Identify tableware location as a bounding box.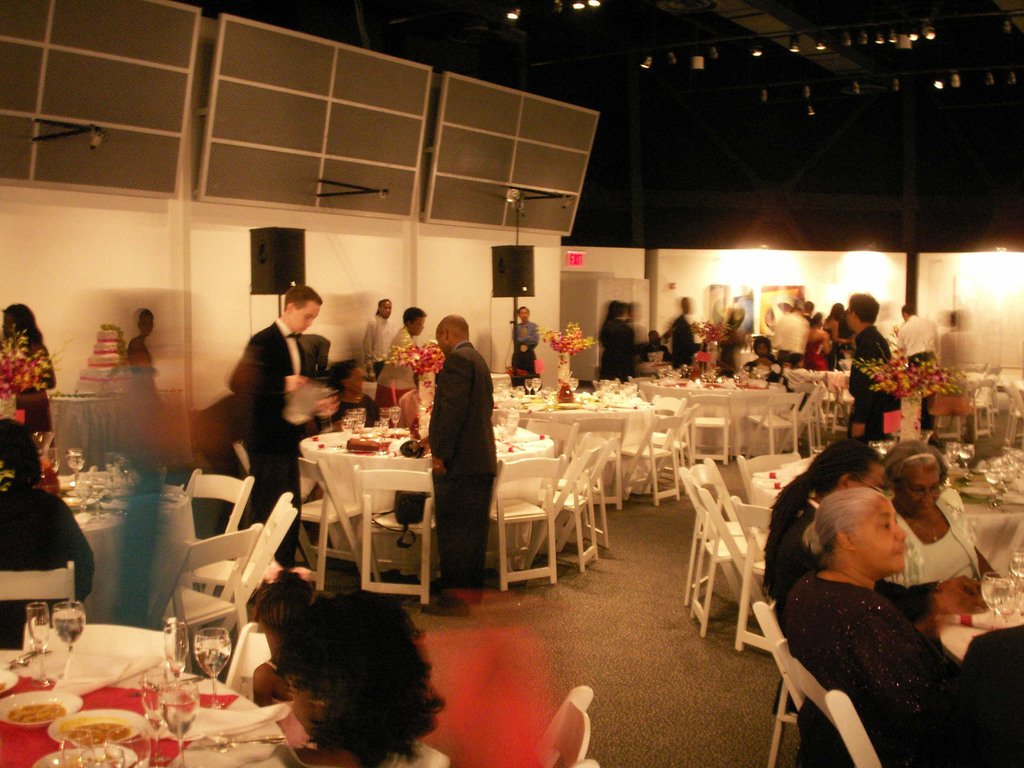
[392, 406, 400, 433].
